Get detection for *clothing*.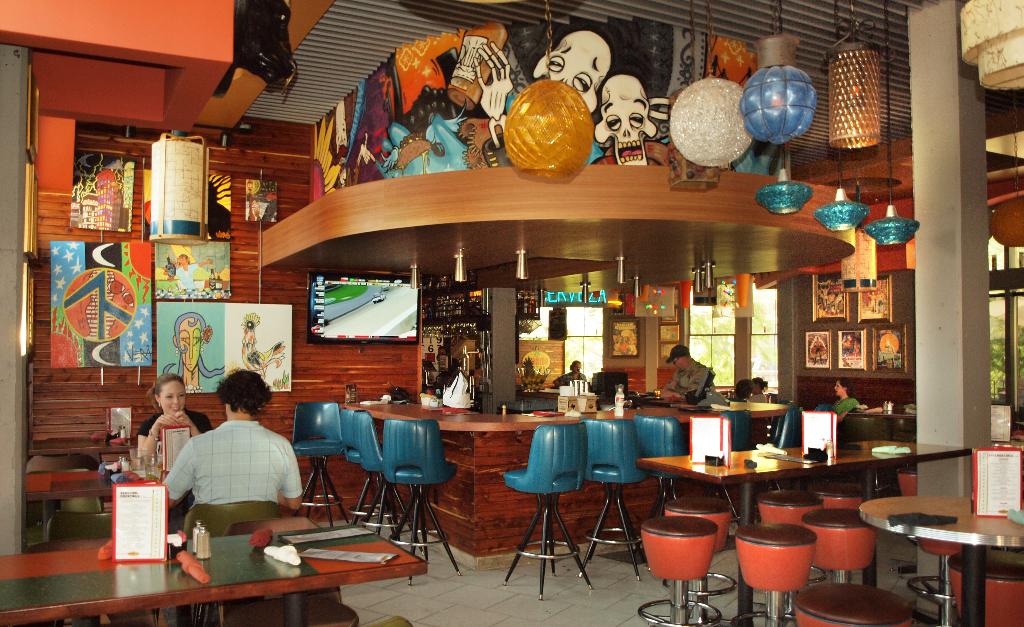
Detection: select_region(555, 371, 589, 388).
